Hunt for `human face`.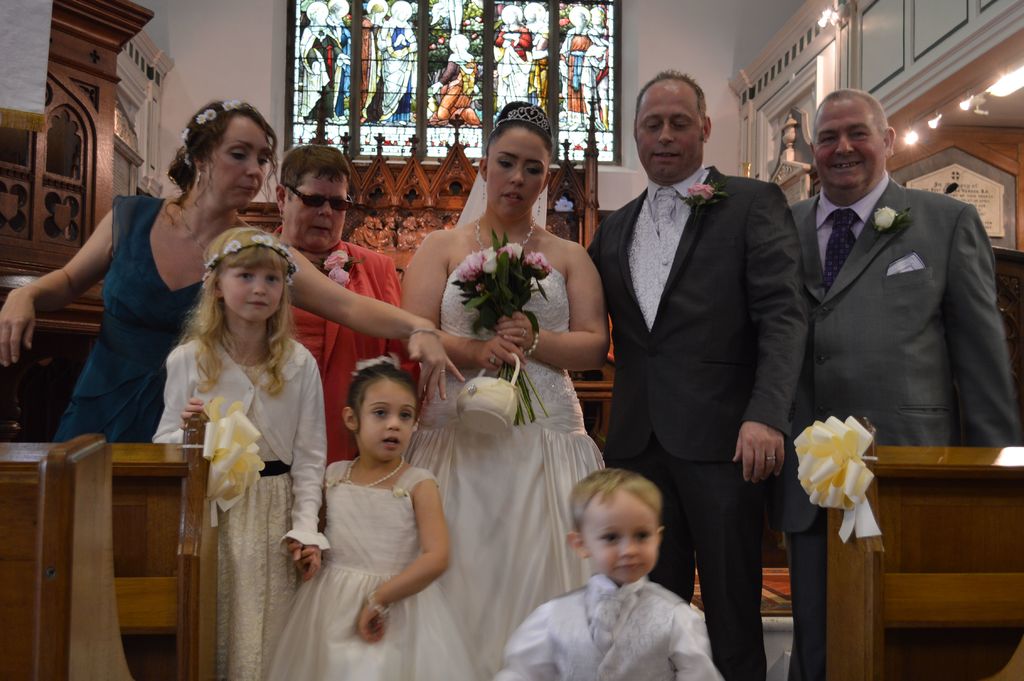
Hunted down at bbox=[635, 86, 704, 179].
